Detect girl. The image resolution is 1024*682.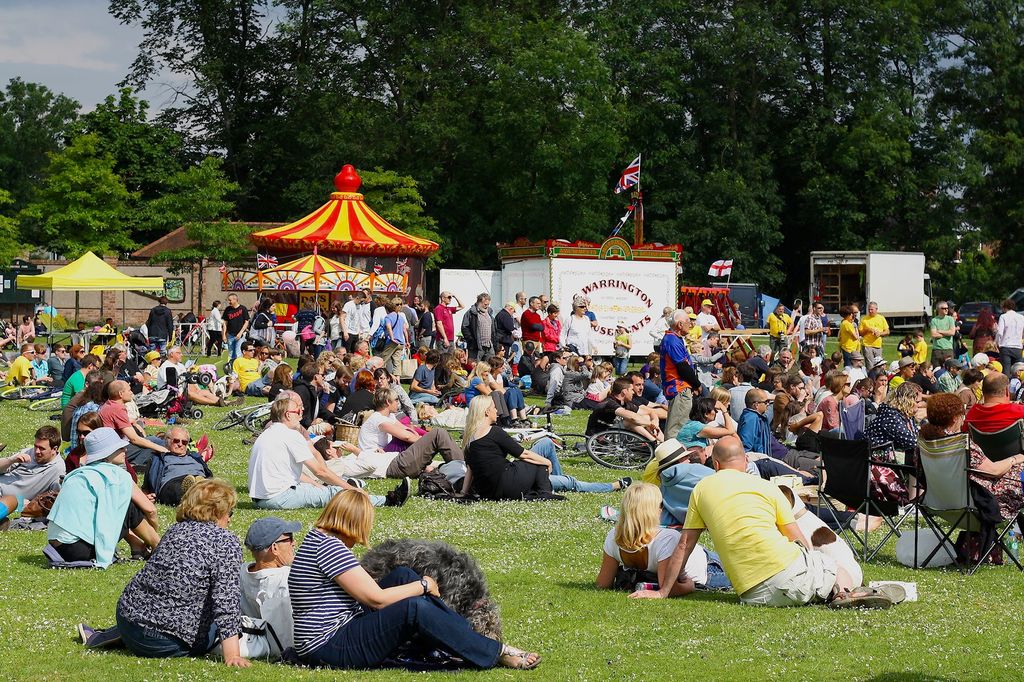
252/301/282/342.
